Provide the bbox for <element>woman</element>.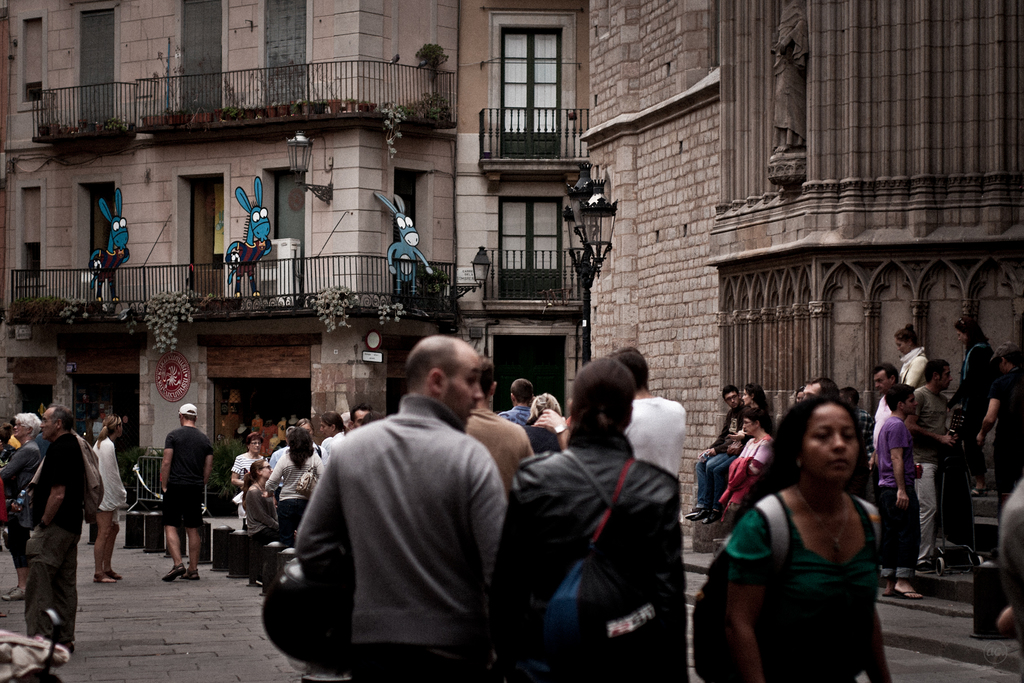
BBox(712, 407, 775, 548).
